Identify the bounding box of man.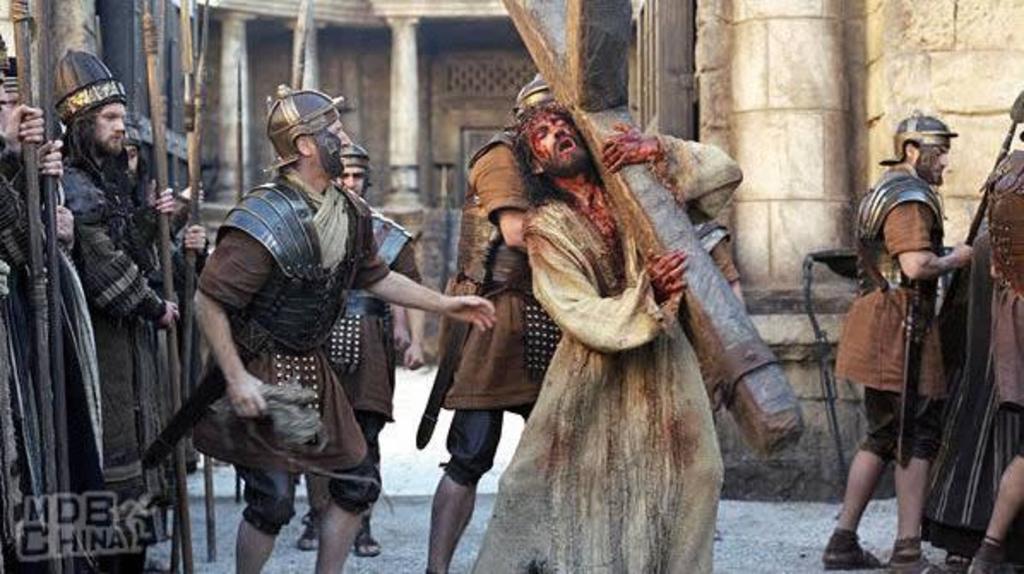
x1=411 y1=79 x2=570 y2=572.
